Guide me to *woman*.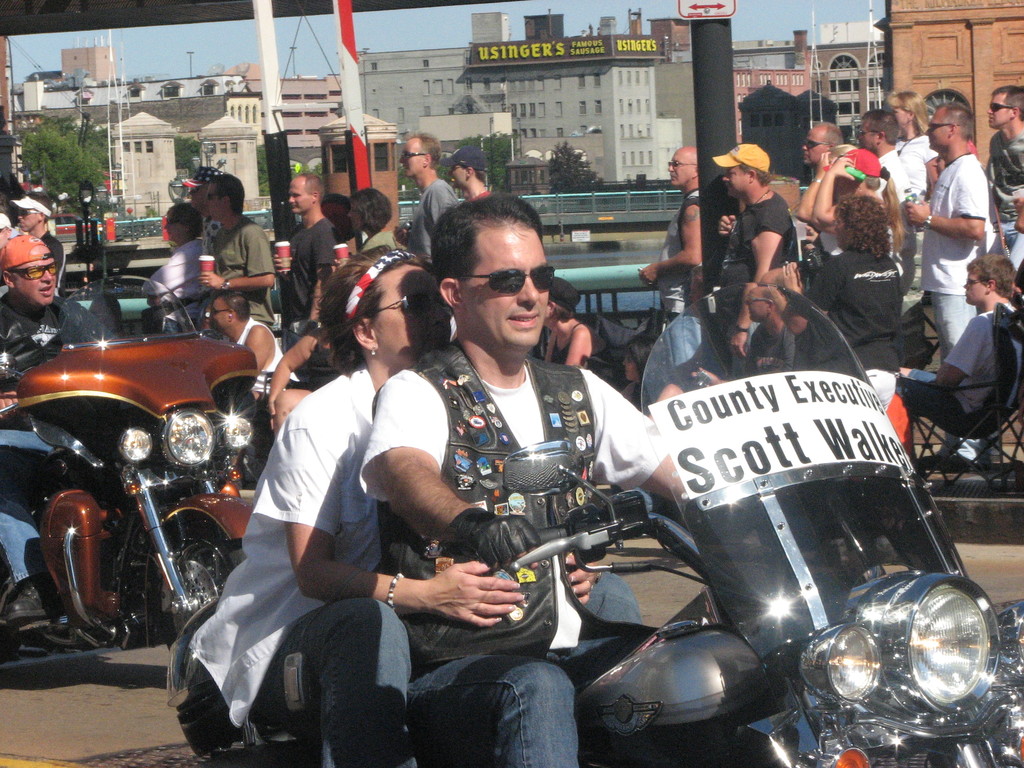
Guidance: BBox(620, 335, 686, 413).
